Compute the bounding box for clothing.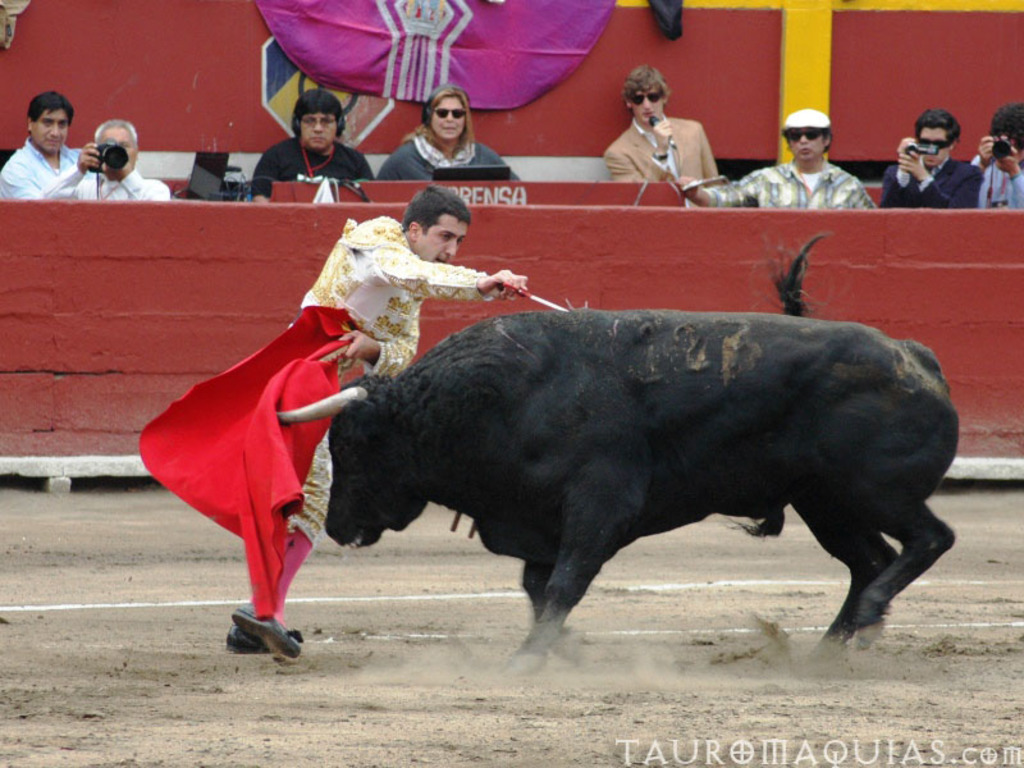
(887, 152, 986, 206).
